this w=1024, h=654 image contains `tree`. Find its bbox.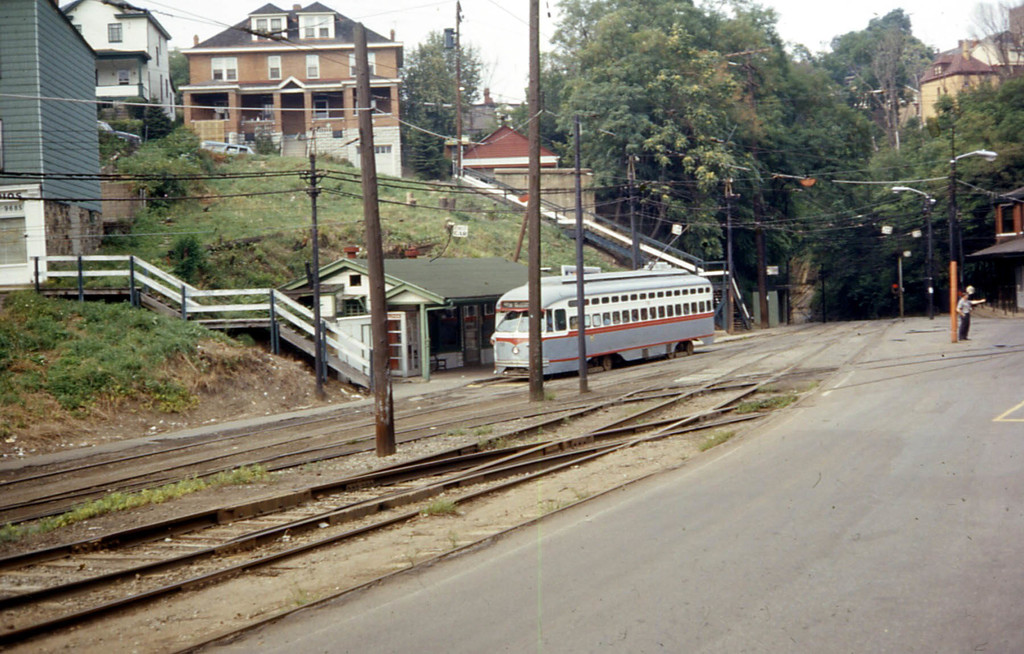
bbox=(819, 0, 936, 150).
